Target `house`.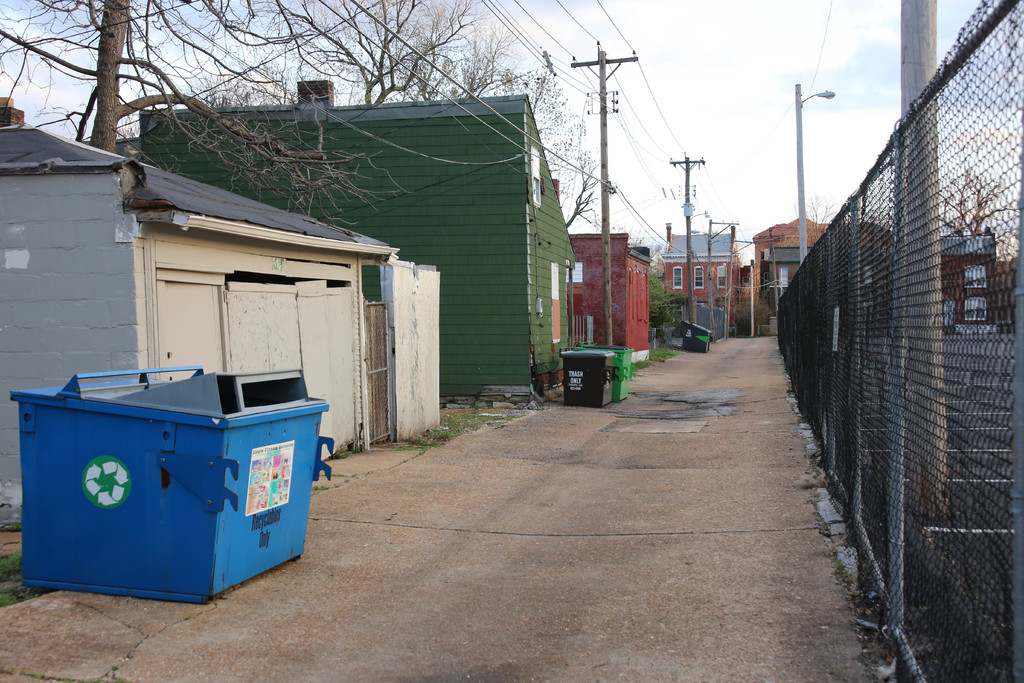
Target region: 645, 225, 753, 338.
